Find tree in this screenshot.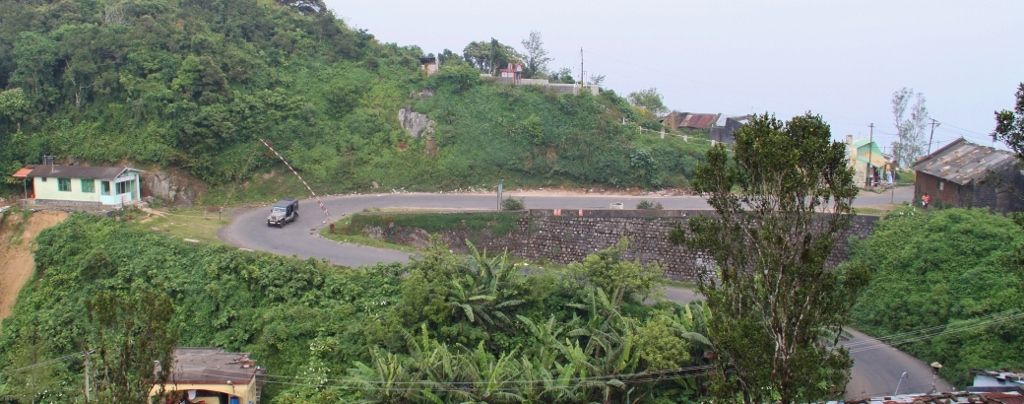
The bounding box for tree is (x1=994, y1=85, x2=1023, y2=159).
